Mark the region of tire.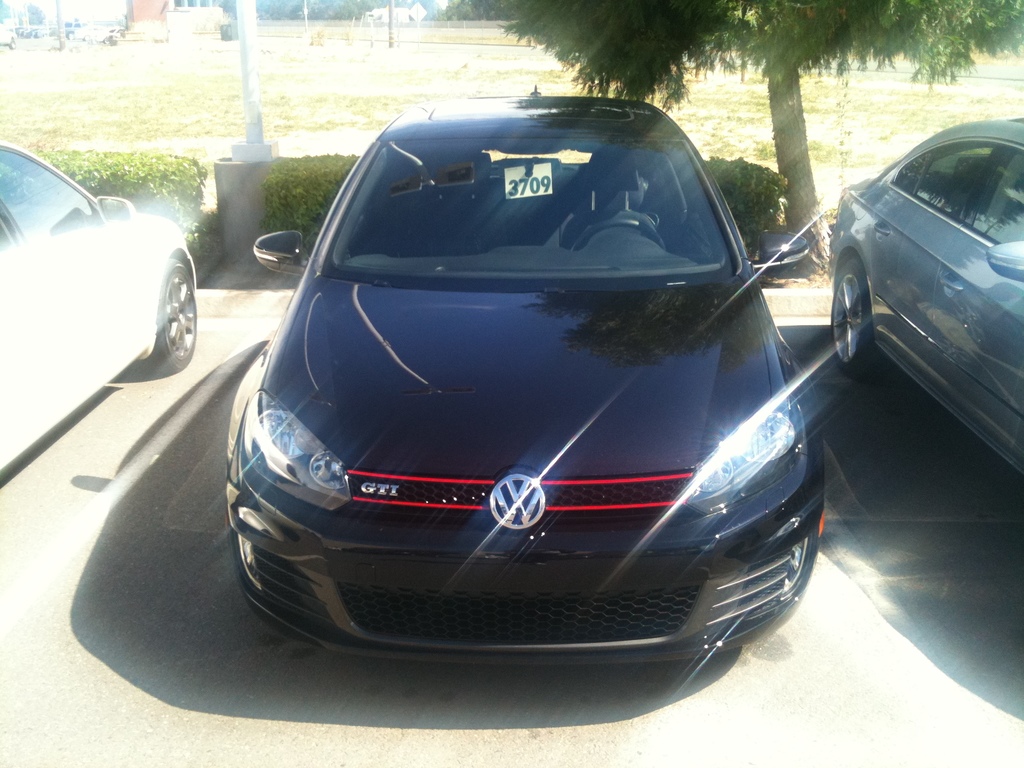
Region: locate(833, 258, 888, 373).
